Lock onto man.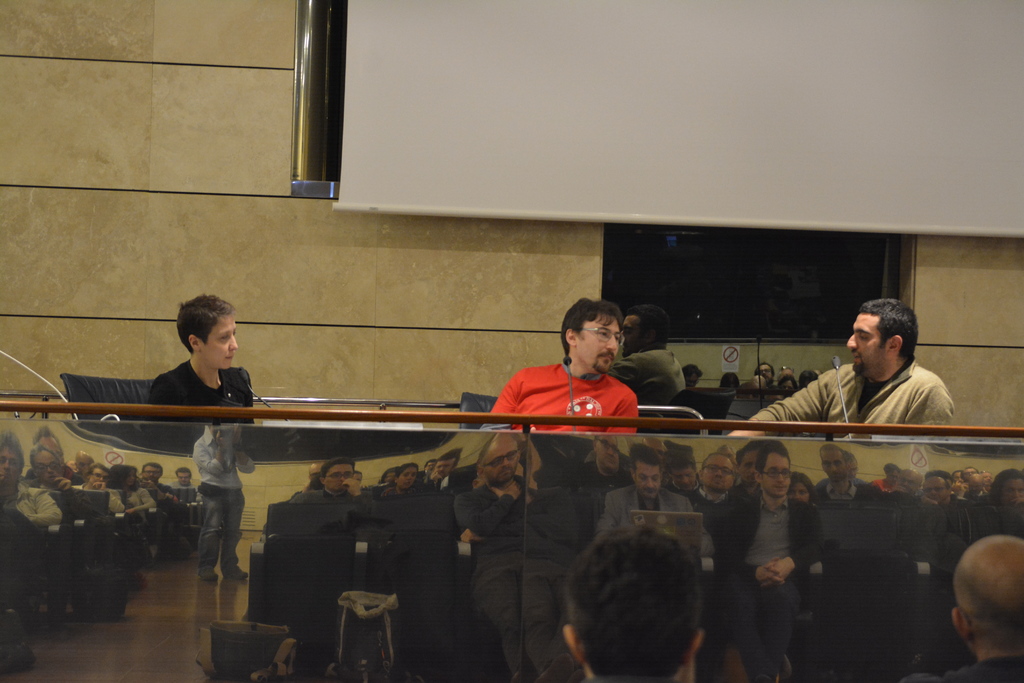
Locked: l=497, t=308, r=671, b=440.
